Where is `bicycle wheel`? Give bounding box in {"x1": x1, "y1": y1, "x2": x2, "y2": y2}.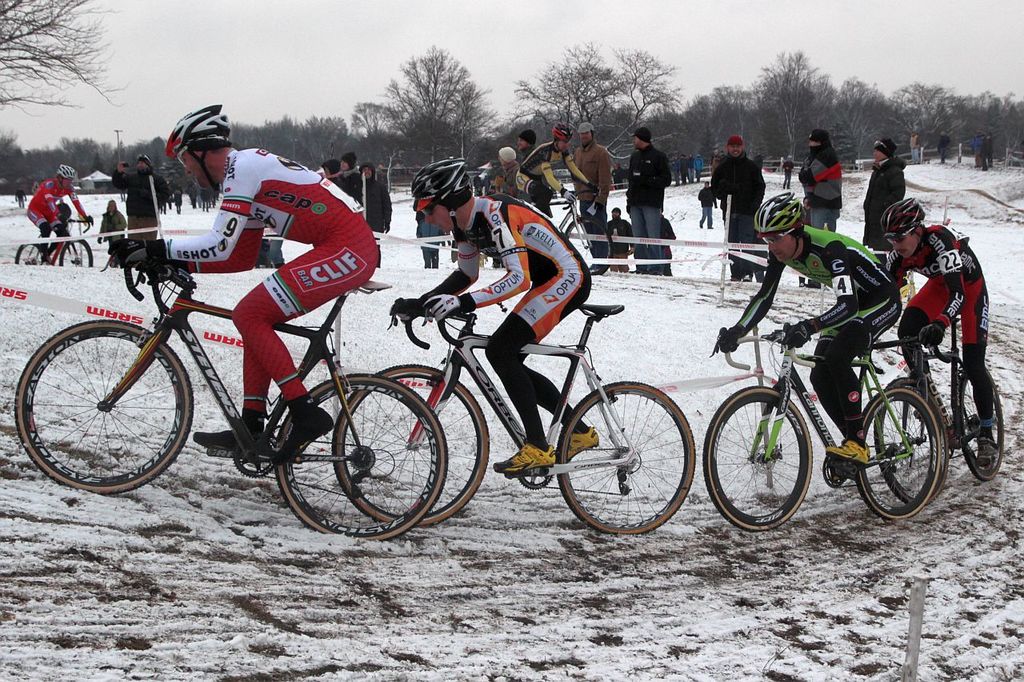
{"x1": 877, "y1": 370, "x2": 954, "y2": 505}.
